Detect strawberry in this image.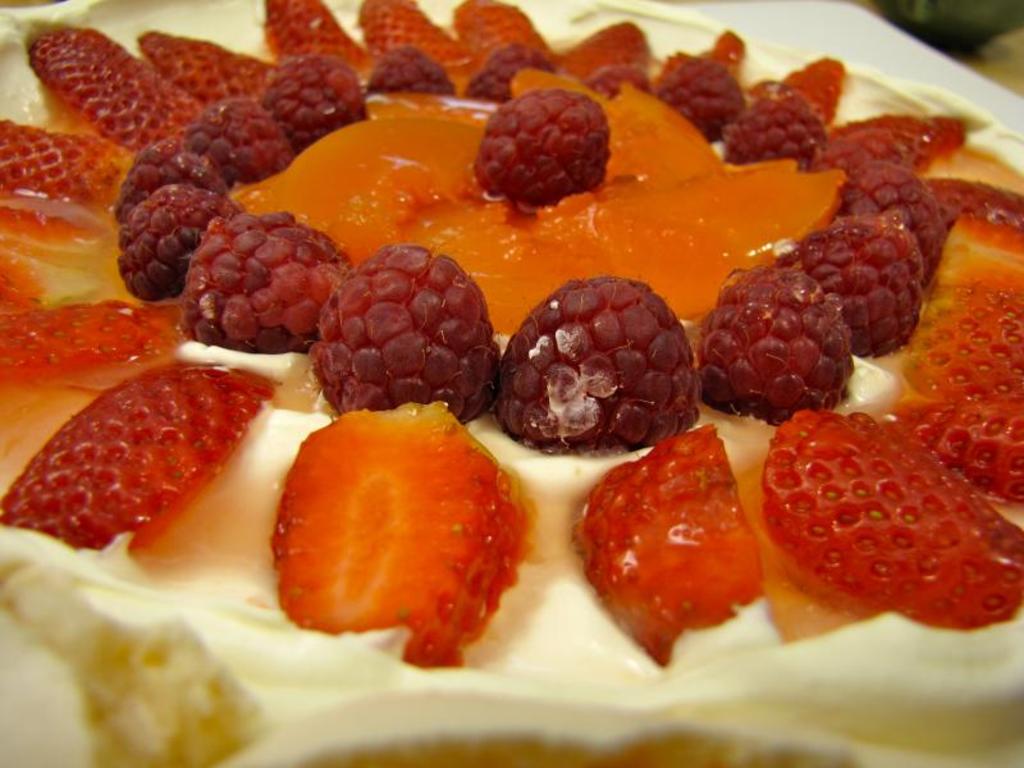
Detection: left=259, top=0, right=367, bottom=82.
